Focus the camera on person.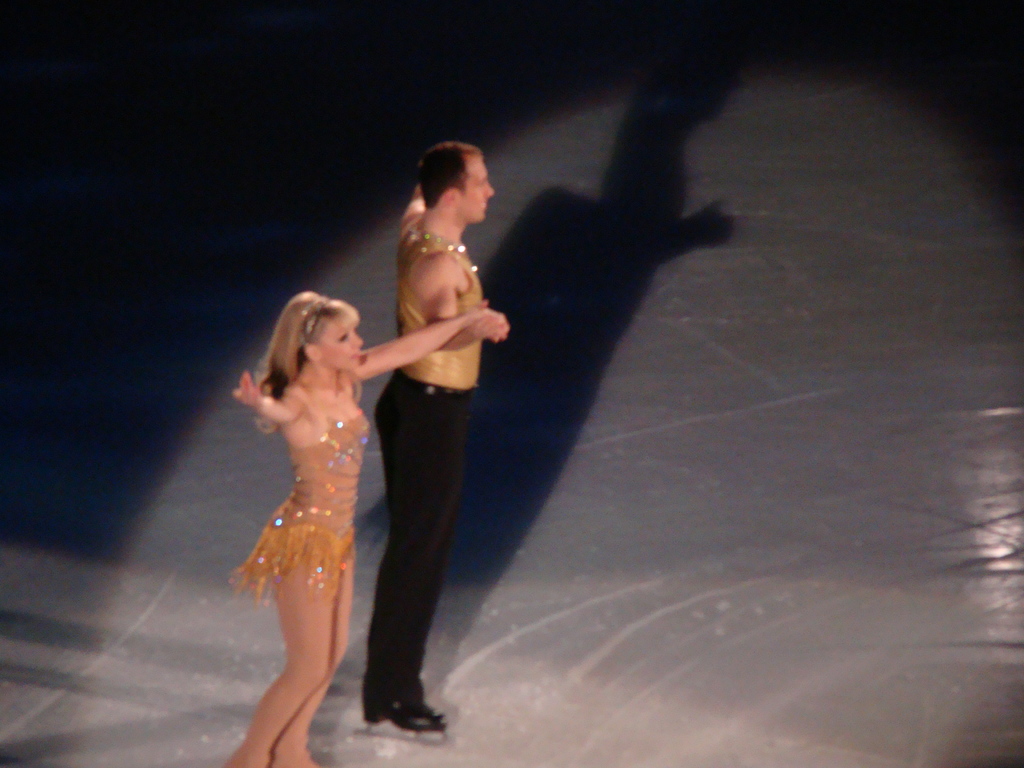
Focus region: Rect(375, 134, 510, 728).
